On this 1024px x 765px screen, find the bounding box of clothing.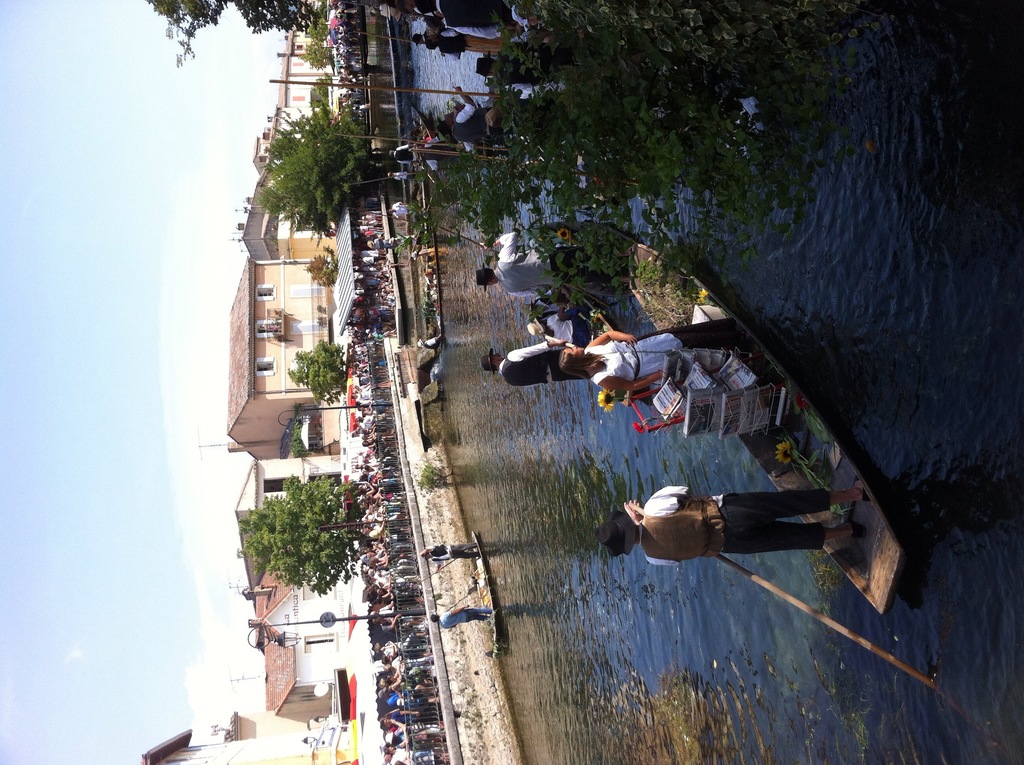
Bounding box: bbox=[392, 172, 412, 179].
